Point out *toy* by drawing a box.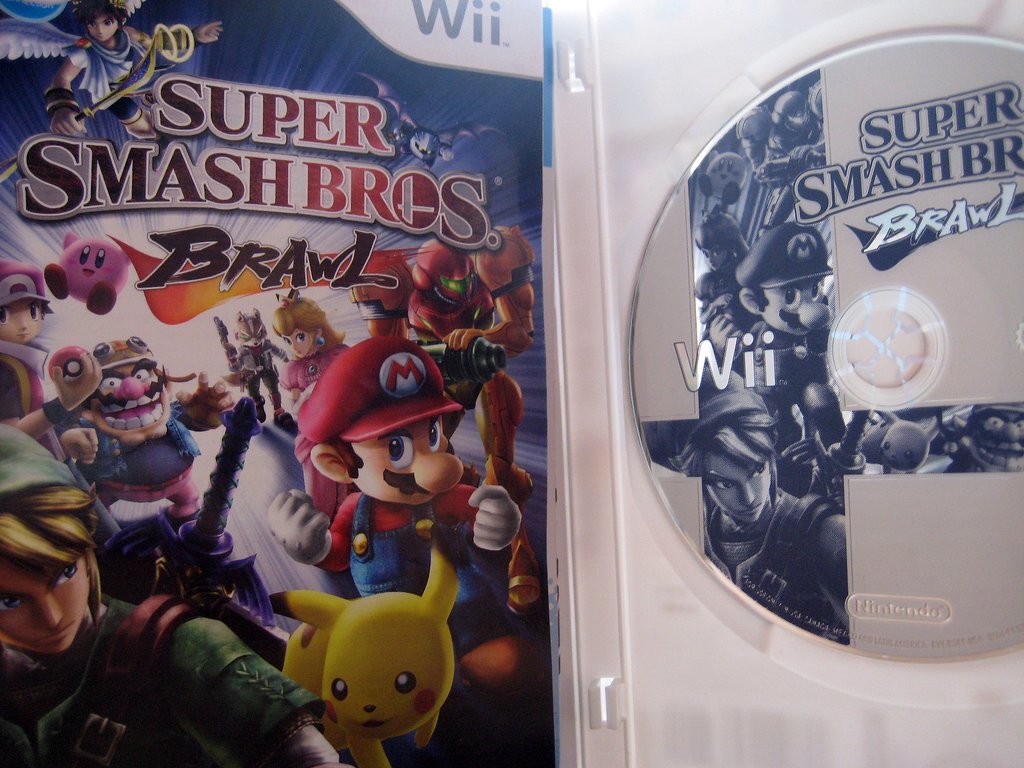
215, 303, 291, 433.
